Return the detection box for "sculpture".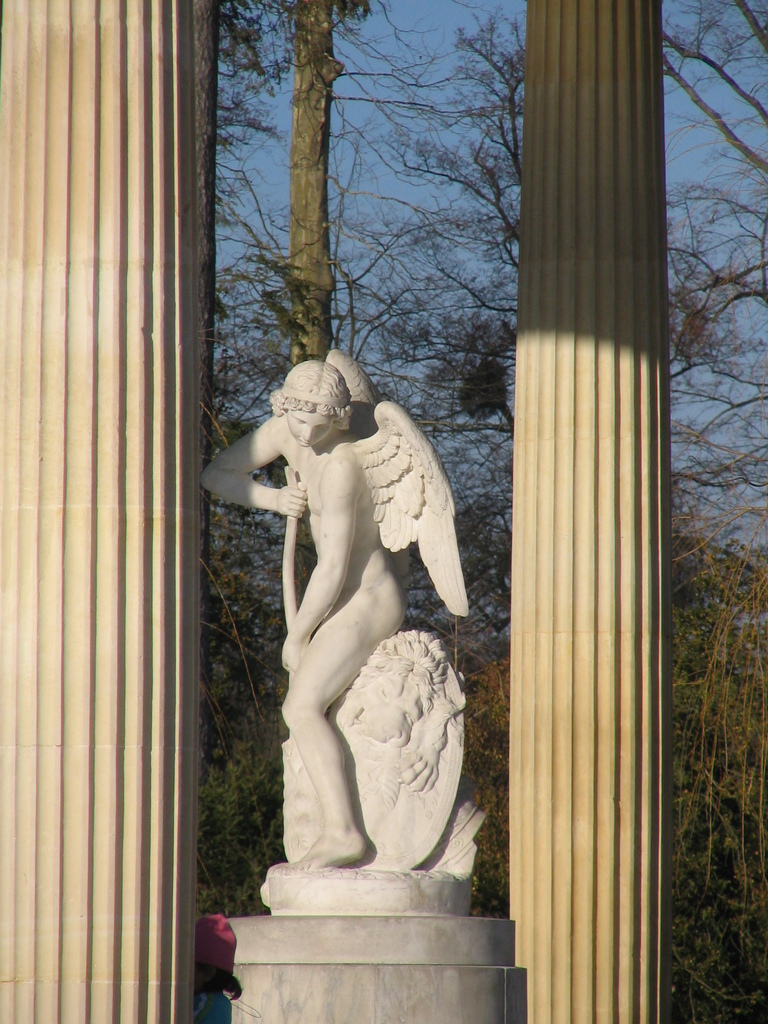
box(220, 349, 557, 954).
